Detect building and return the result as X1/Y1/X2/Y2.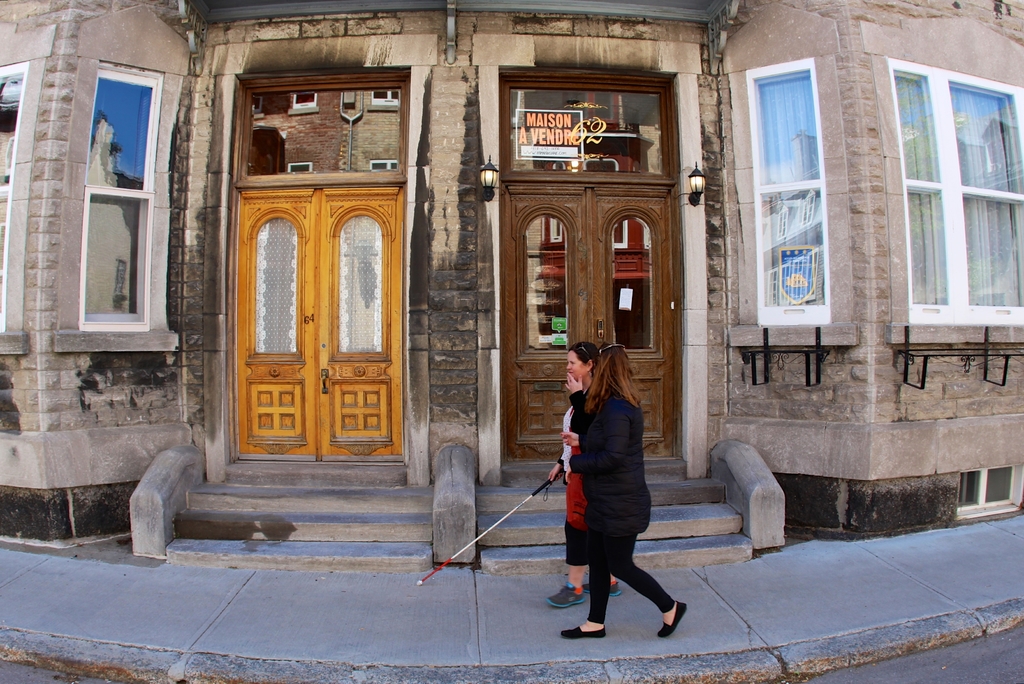
0/0/1023/574.
